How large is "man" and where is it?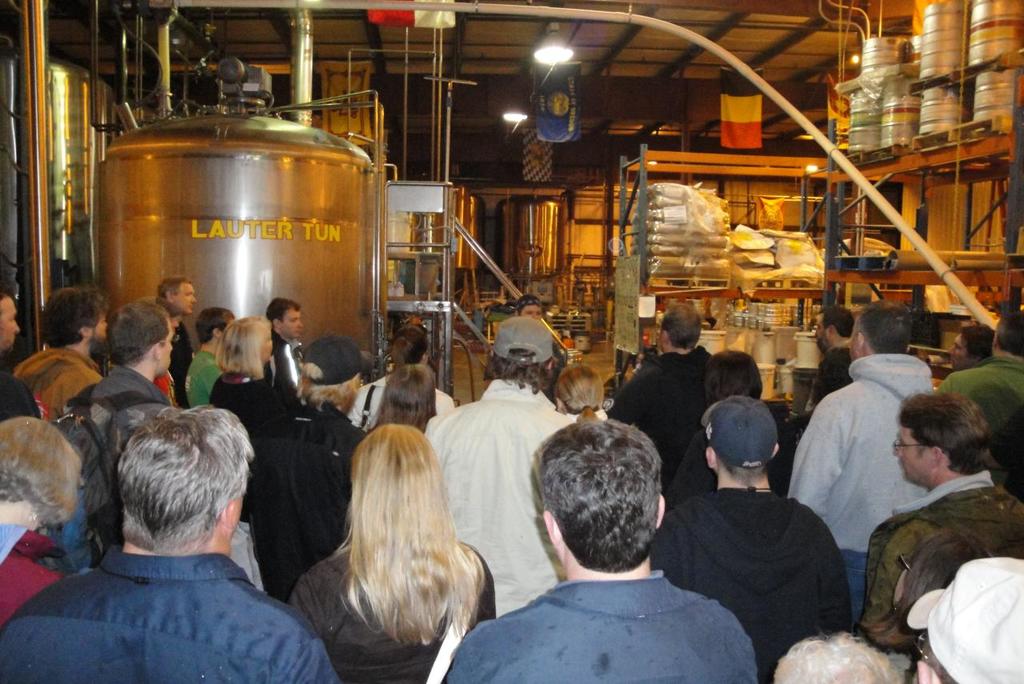
Bounding box: Rect(0, 287, 44, 421).
